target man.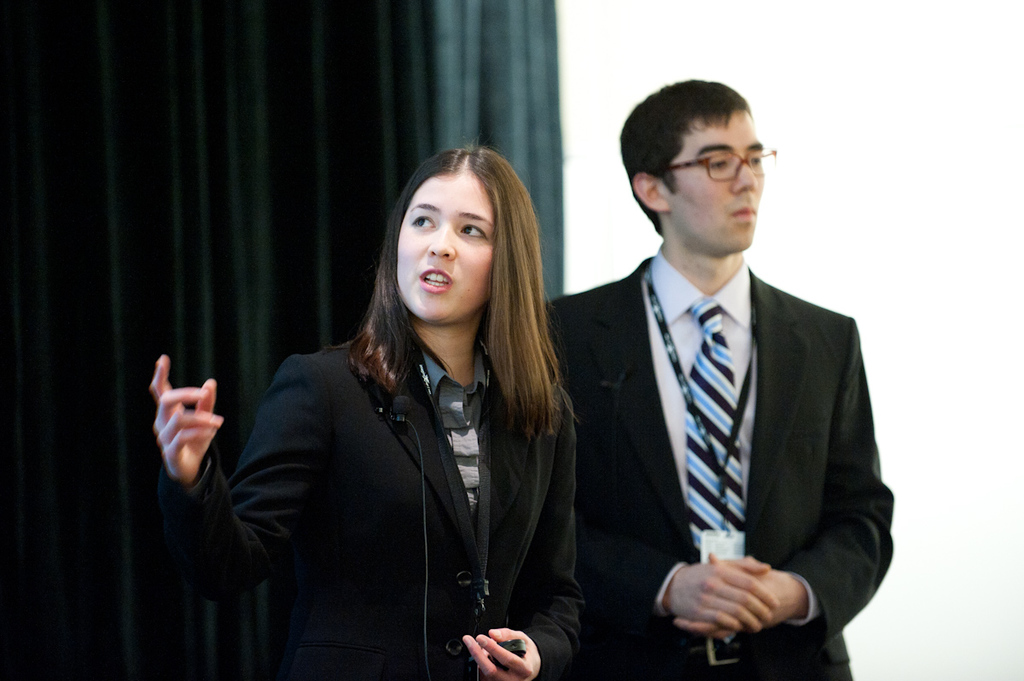
Target region: 535 79 905 680.
